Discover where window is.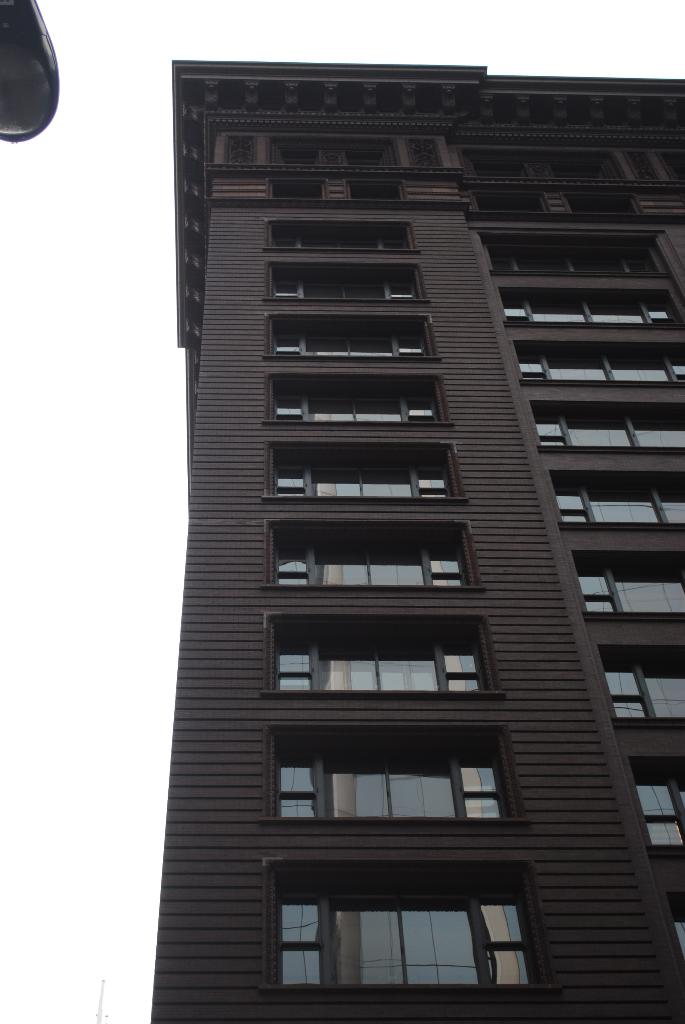
Discovered at (494,244,655,273).
